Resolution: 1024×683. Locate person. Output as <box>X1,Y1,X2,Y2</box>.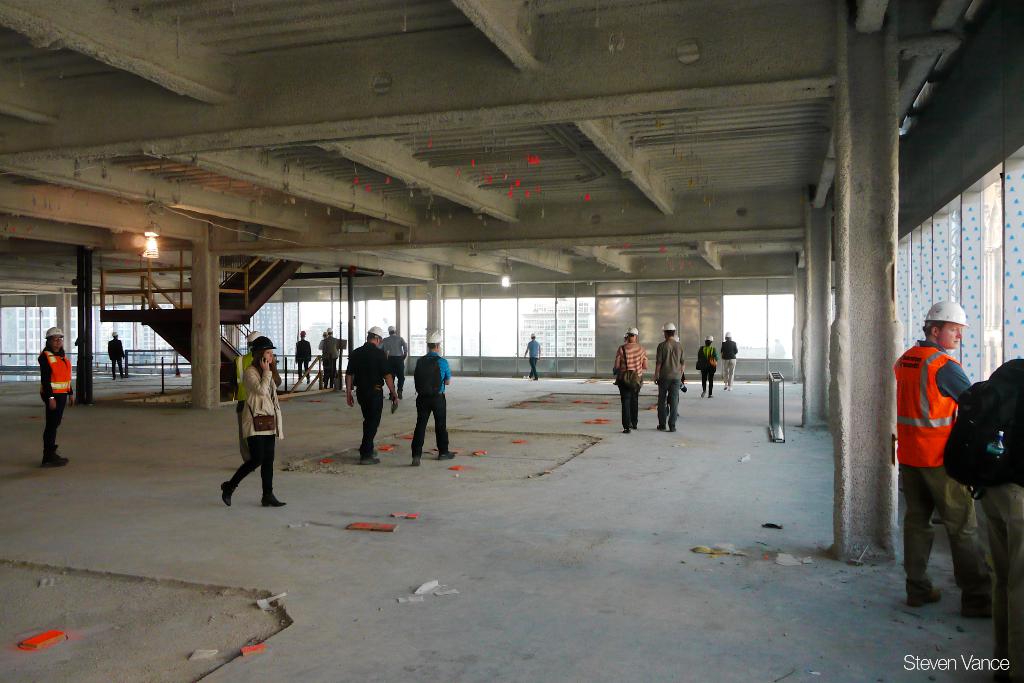
<box>222,335,277,503</box>.
